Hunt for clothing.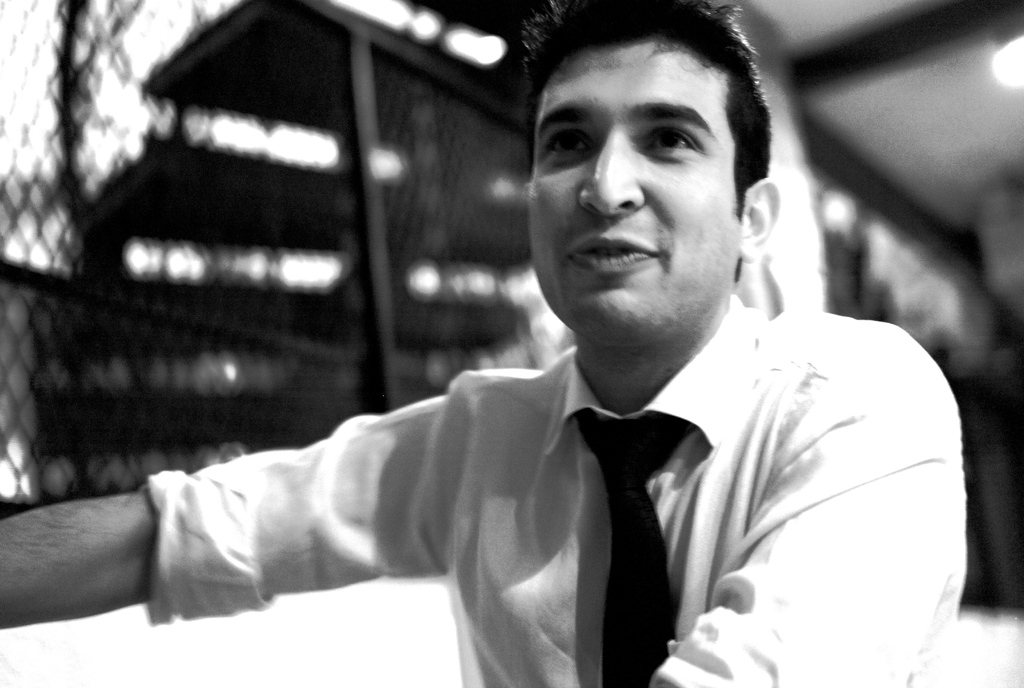
Hunted down at 141 286 970 687.
